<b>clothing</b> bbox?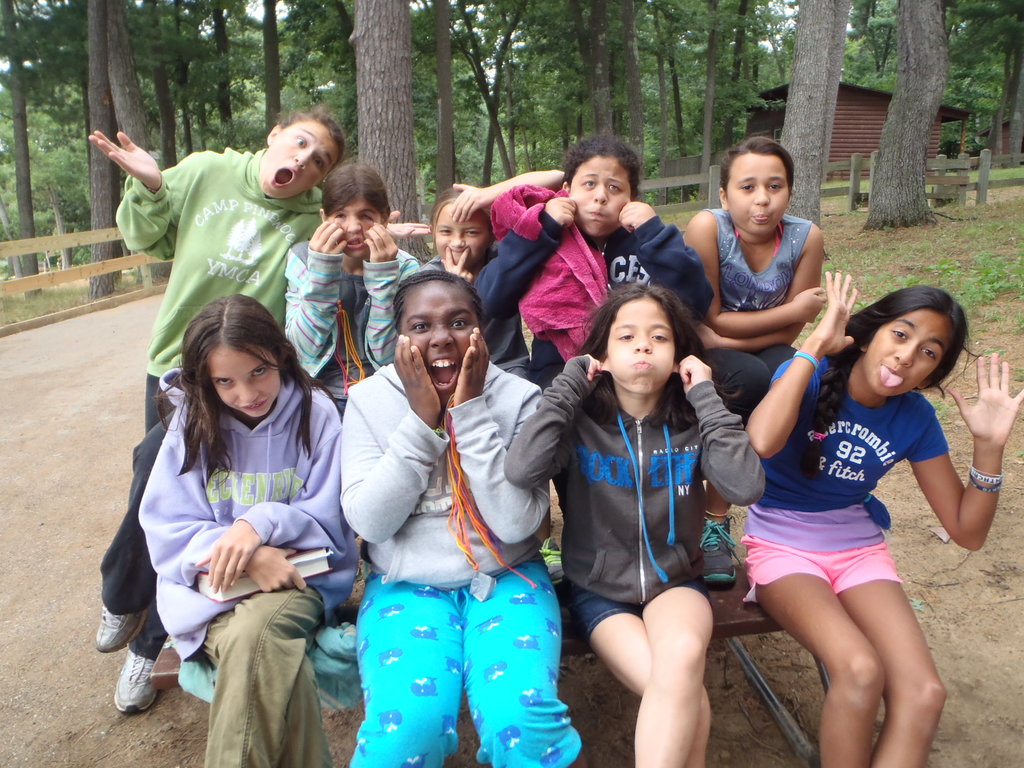
(476, 218, 716, 371)
